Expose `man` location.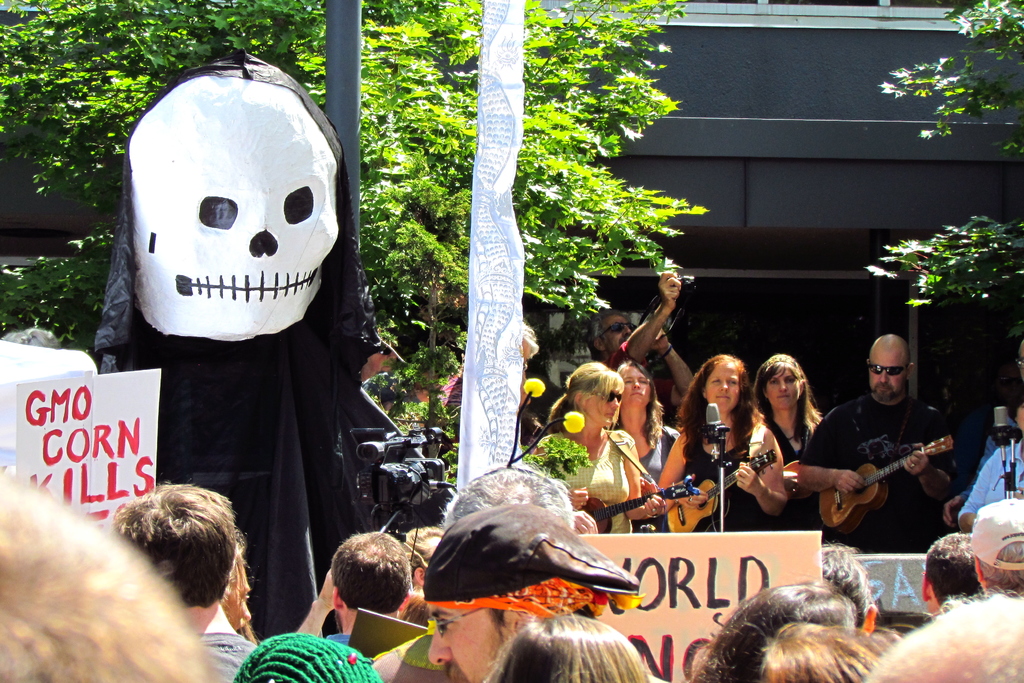
Exposed at box(596, 252, 696, 413).
